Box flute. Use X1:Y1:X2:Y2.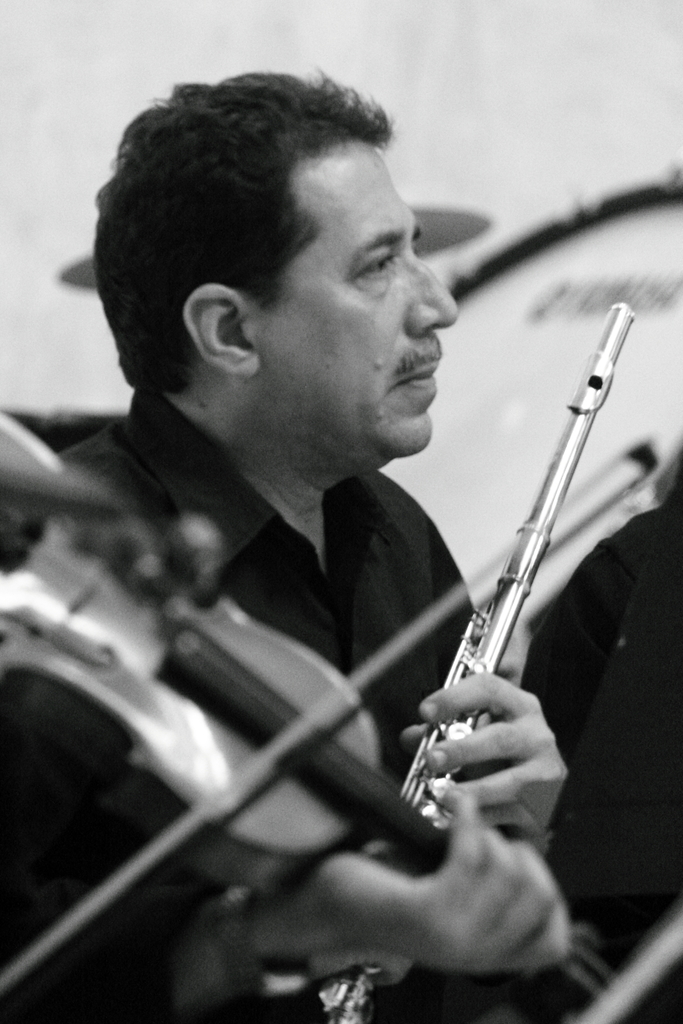
318:301:634:1023.
